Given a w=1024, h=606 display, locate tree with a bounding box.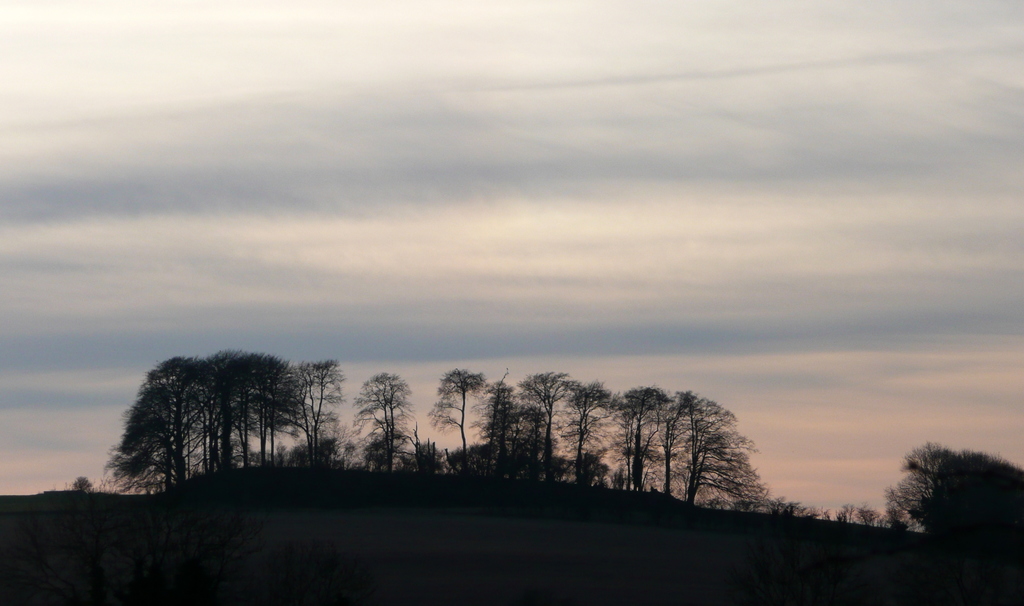
Located: 897/439/1020/551.
